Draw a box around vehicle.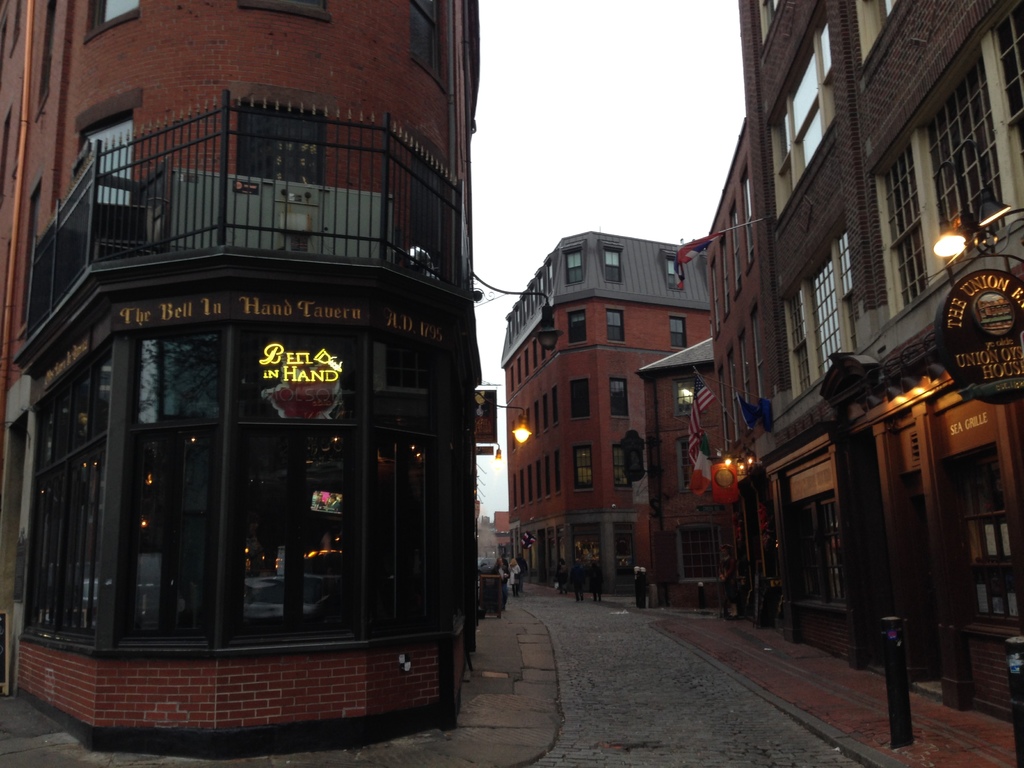
(left=480, top=528, right=508, bottom=620).
